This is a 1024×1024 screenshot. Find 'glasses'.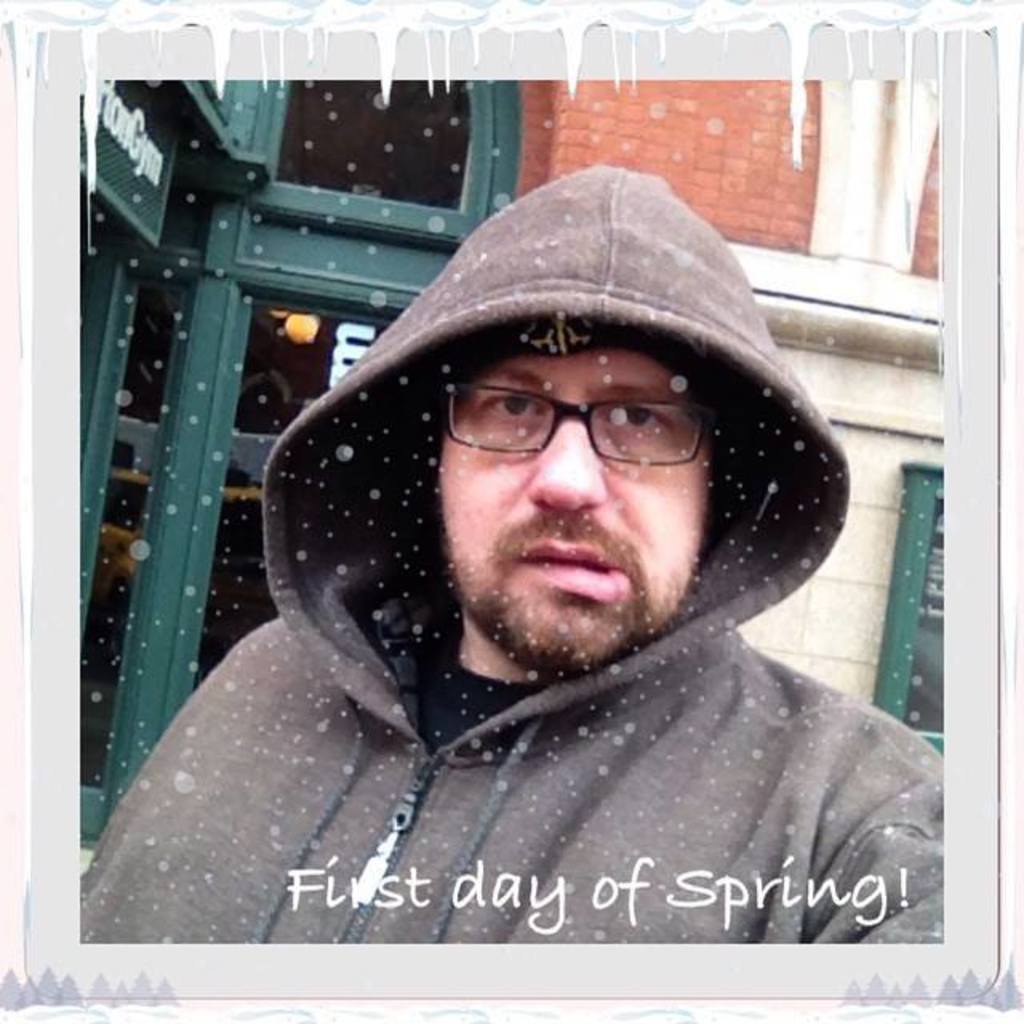
Bounding box: Rect(446, 382, 720, 469).
